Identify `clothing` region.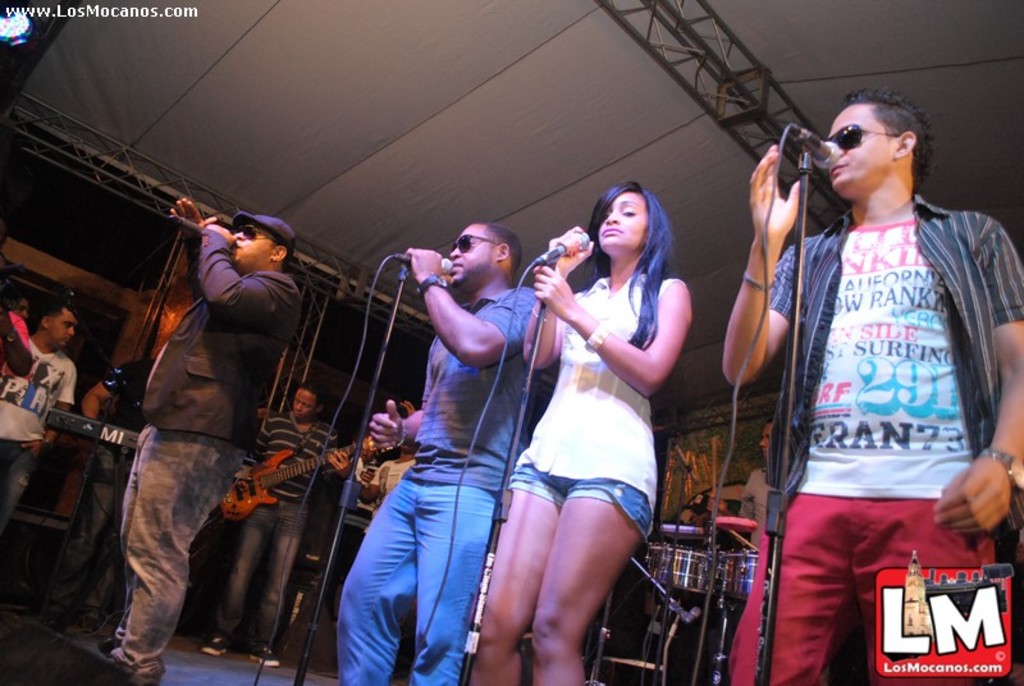
Region: (113, 221, 305, 683).
